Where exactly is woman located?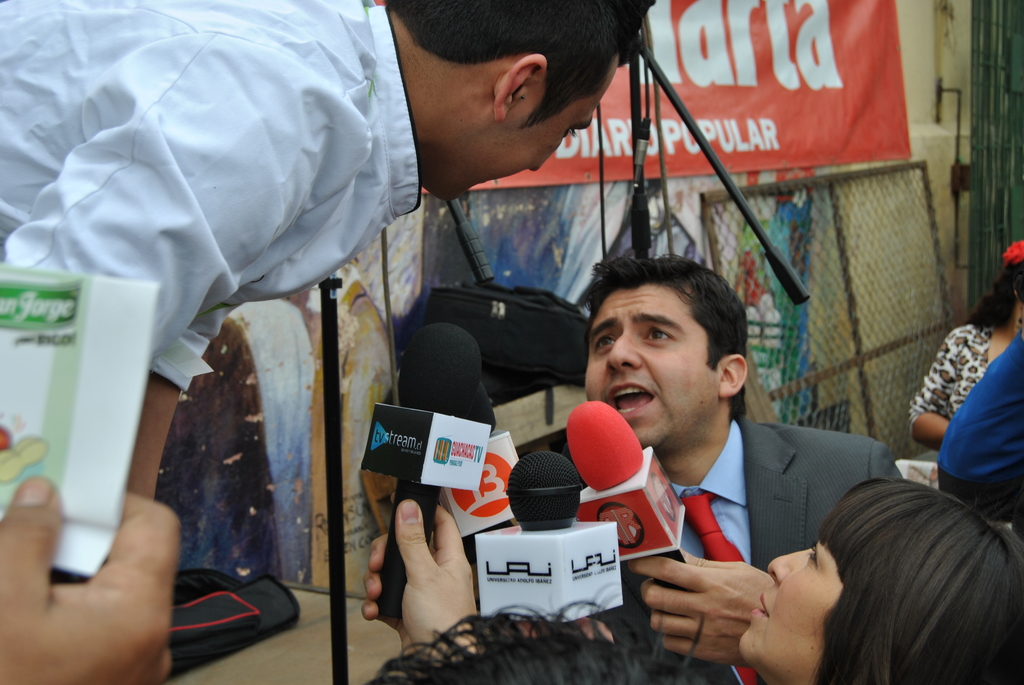
Its bounding box is region(908, 237, 1023, 445).
